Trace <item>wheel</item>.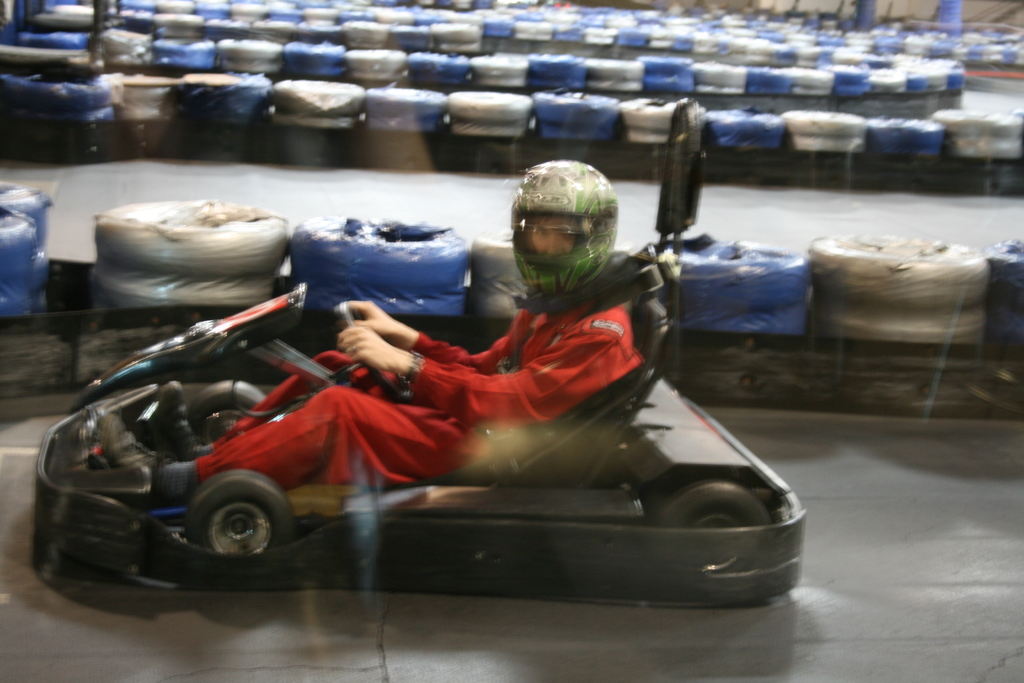
Traced to x1=790 y1=137 x2=863 y2=151.
